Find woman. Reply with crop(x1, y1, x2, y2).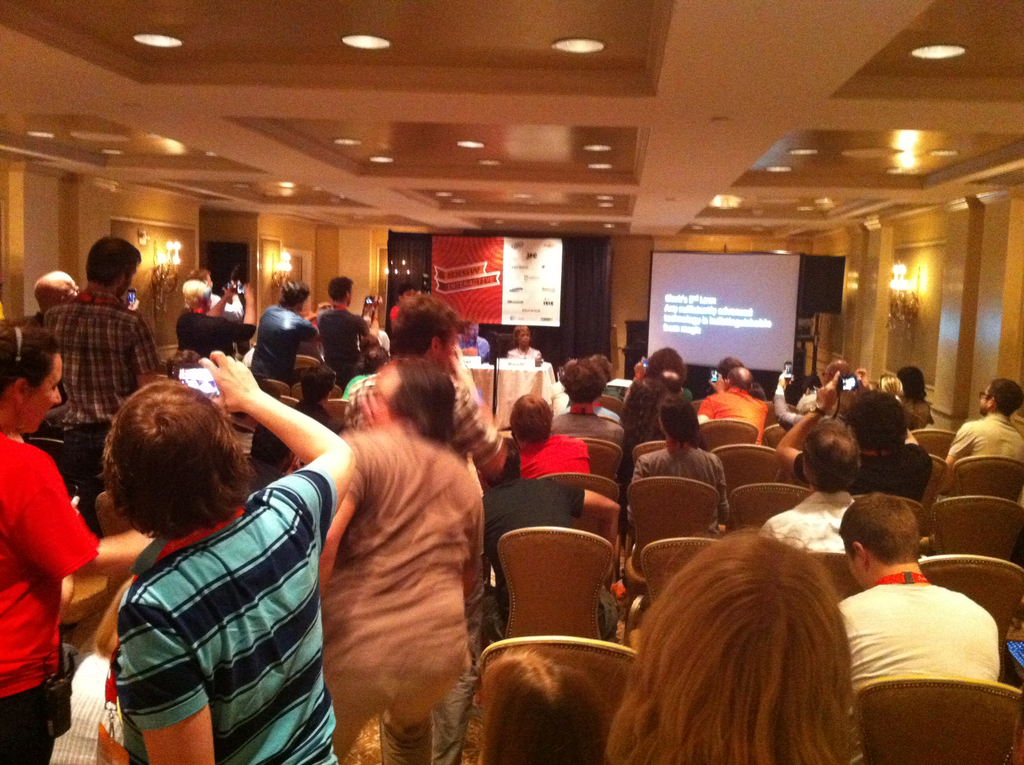
crop(627, 398, 740, 529).
